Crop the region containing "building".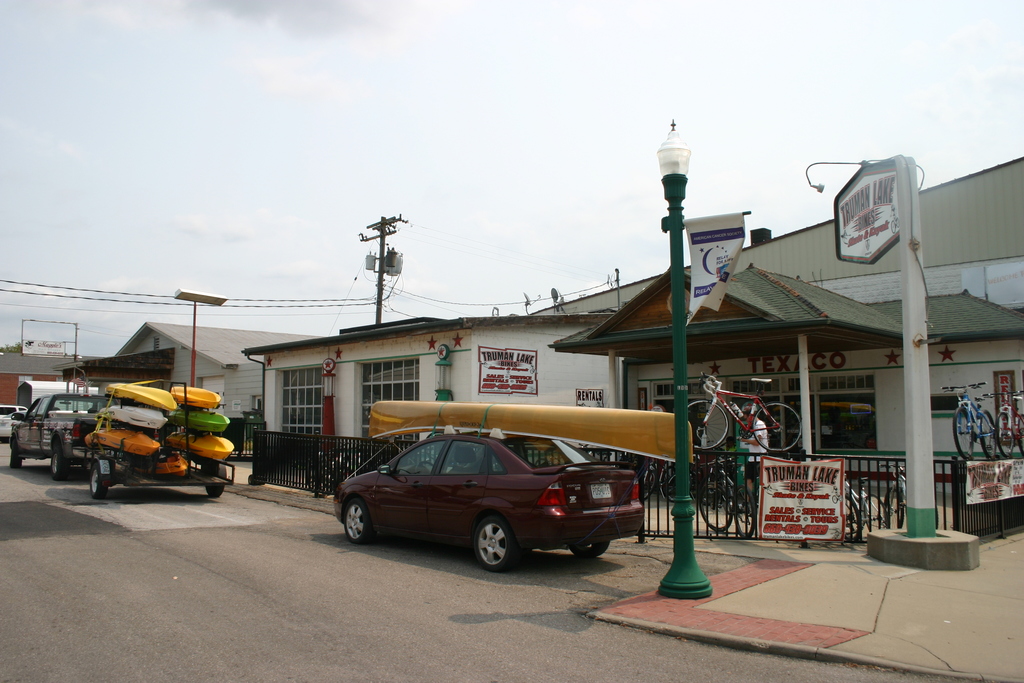
Crop region: pyautogui.locateOnScreen(0, 356, 100, 409).
